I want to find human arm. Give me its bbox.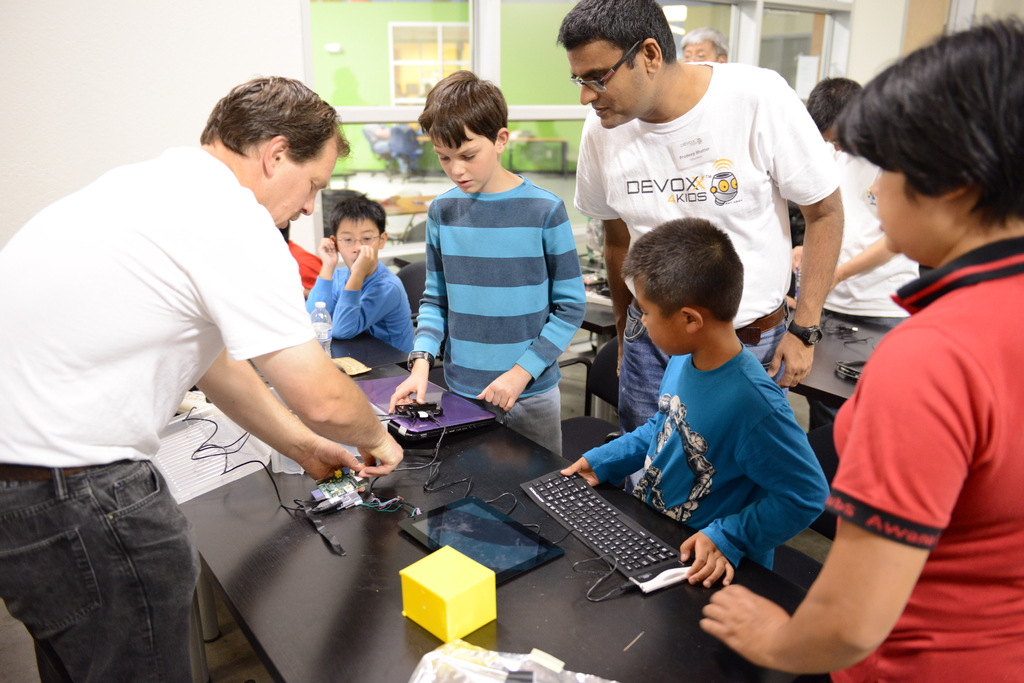
crop(783, 239, 808, 273).
